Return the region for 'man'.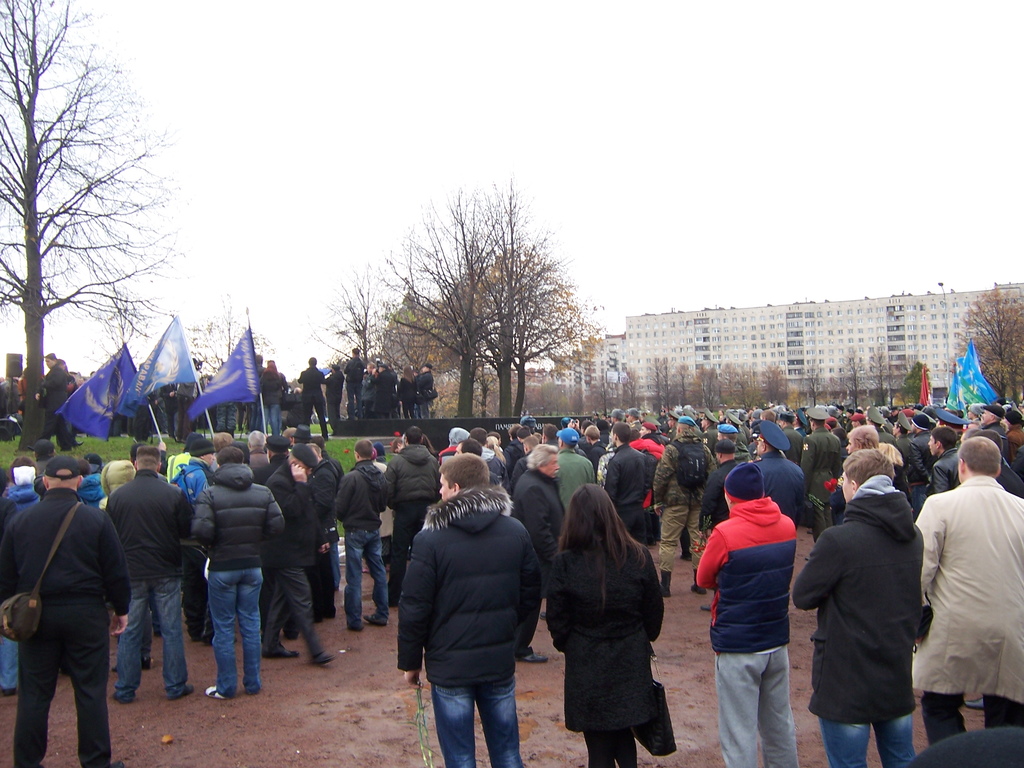
region(919, 431, 1023, 744).
